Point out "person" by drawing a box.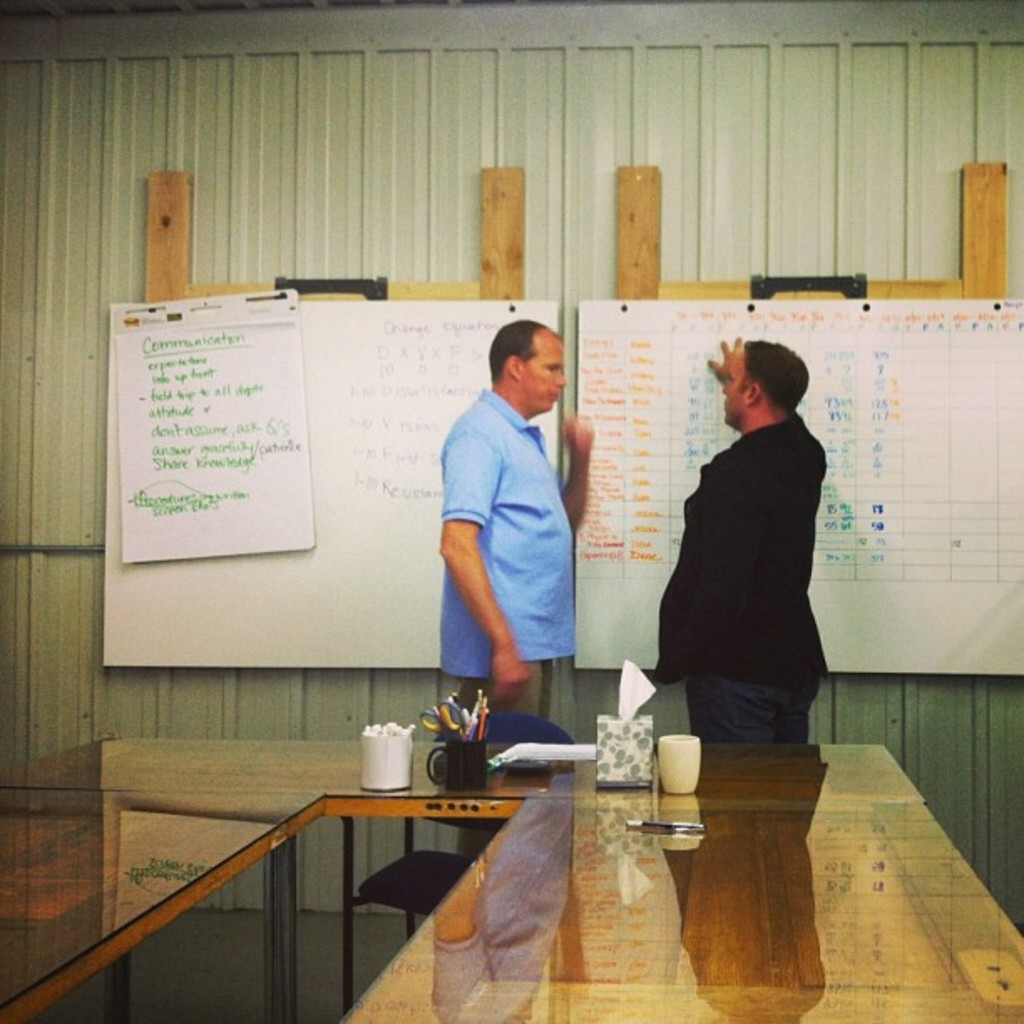
<region>437, 286, 606, 775</region>.
